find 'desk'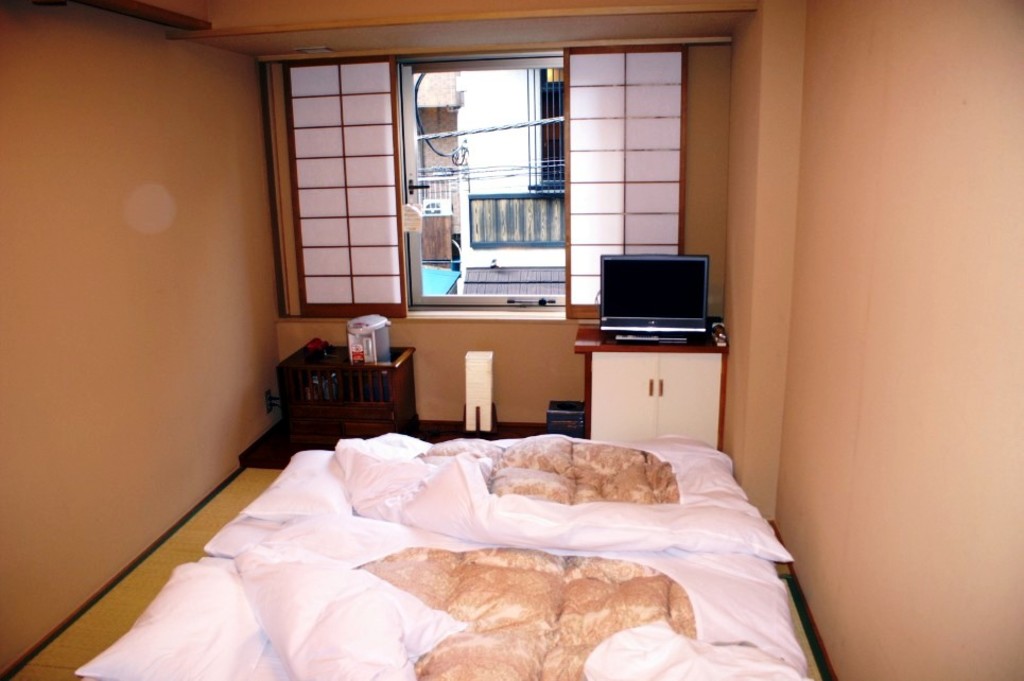
bbox=(277, 336, 421, 461)
